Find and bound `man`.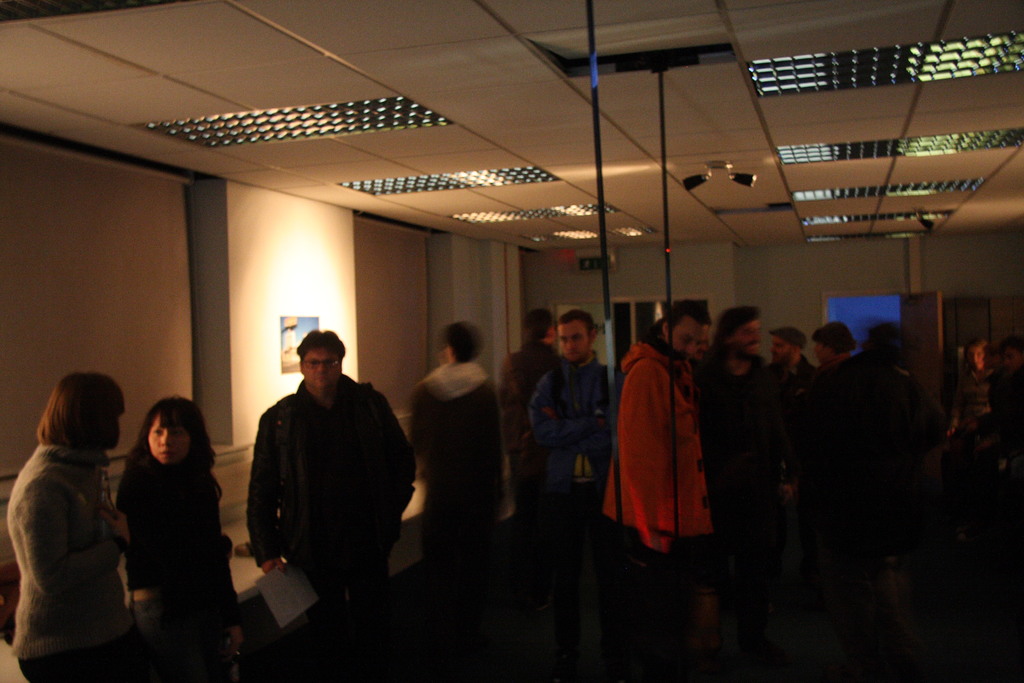
Bound: bbox=[797, 316, 951, 556].
